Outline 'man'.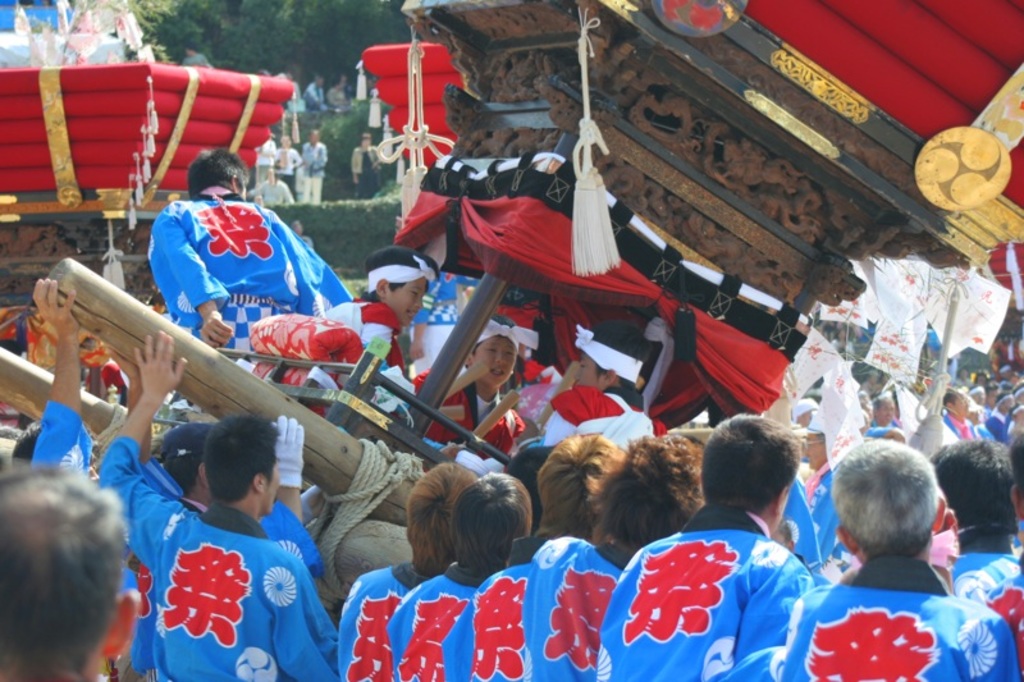
Outline: <bbox>595, 415, 814, 681</bbox>.
